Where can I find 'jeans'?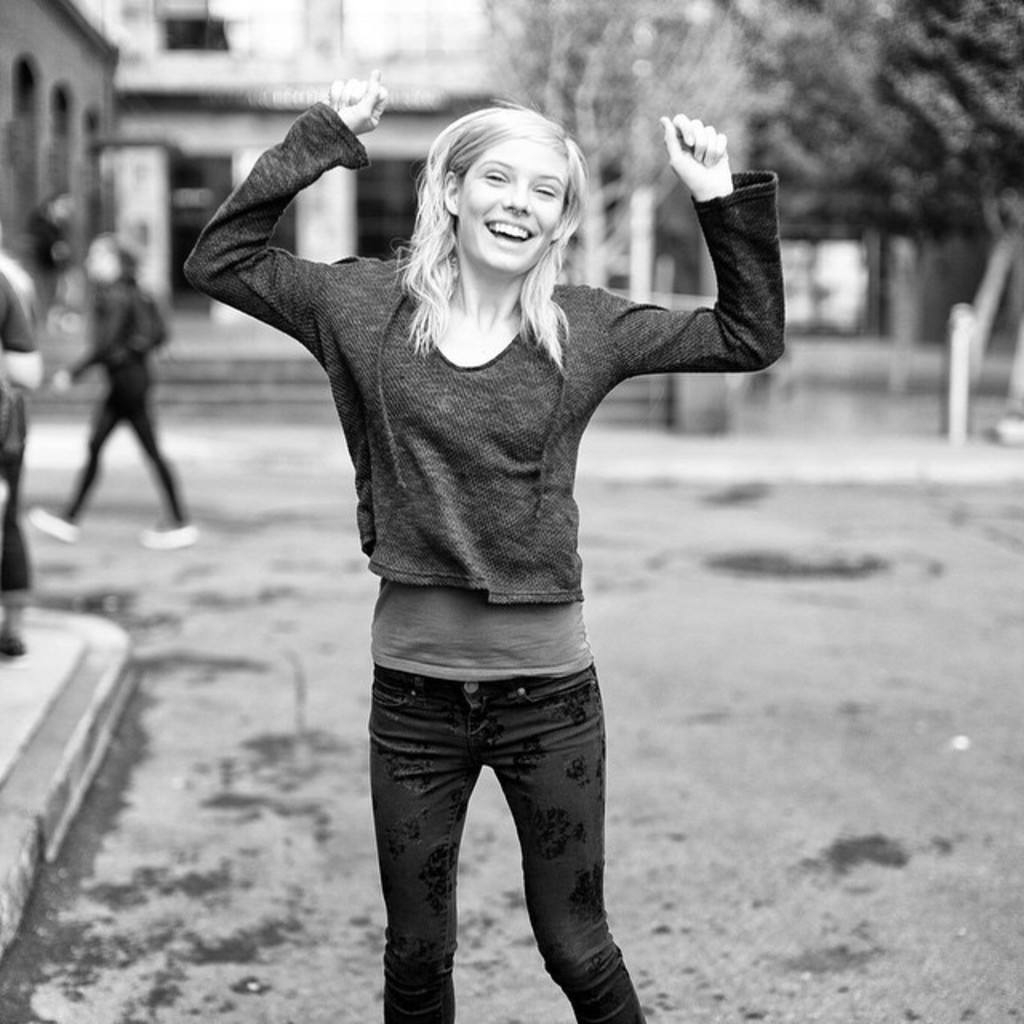
You can find it at locate(58, 379, 208, 534).
